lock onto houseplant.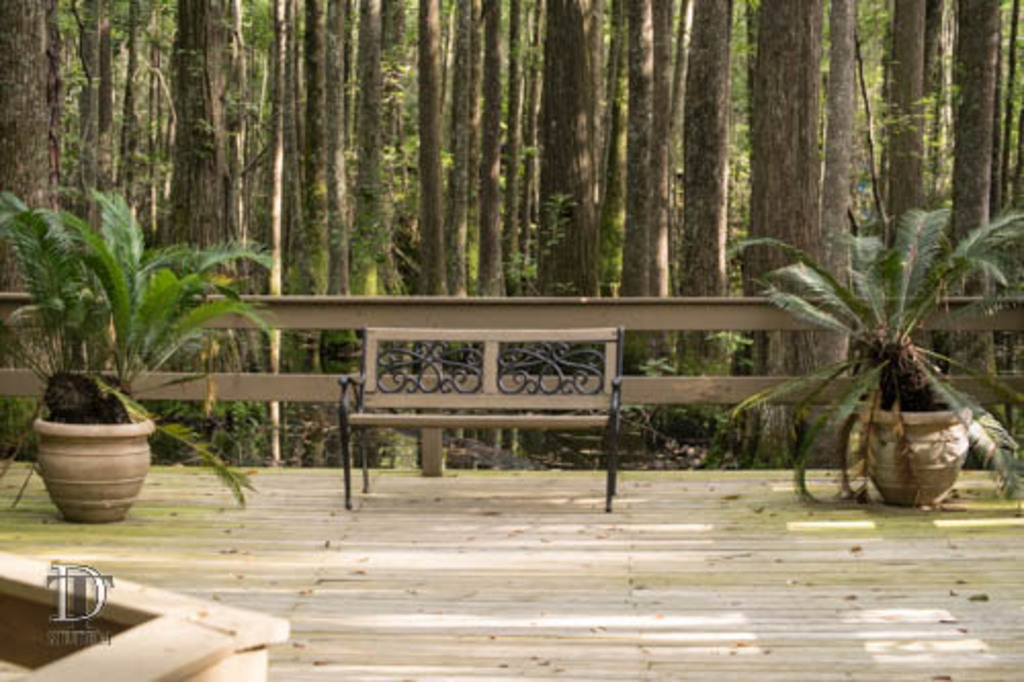
Locked: <box>0,168,262,526</box>.
